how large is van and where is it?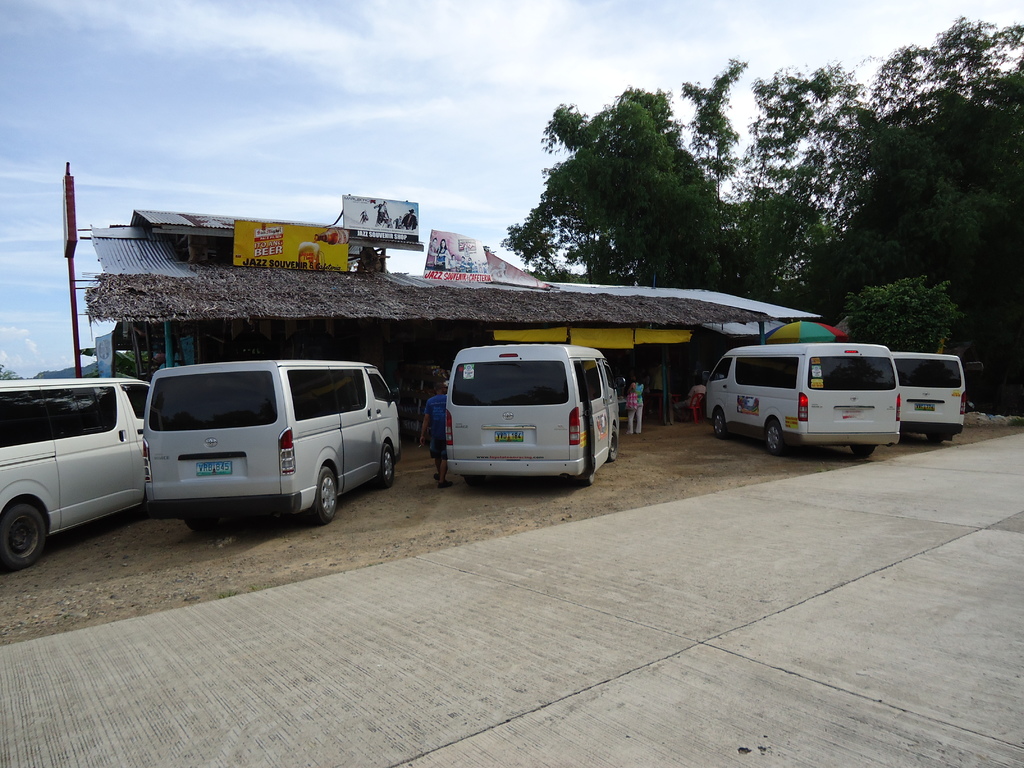
Bounding box: <bbox>141, 357, 402, 526</bbox>.
